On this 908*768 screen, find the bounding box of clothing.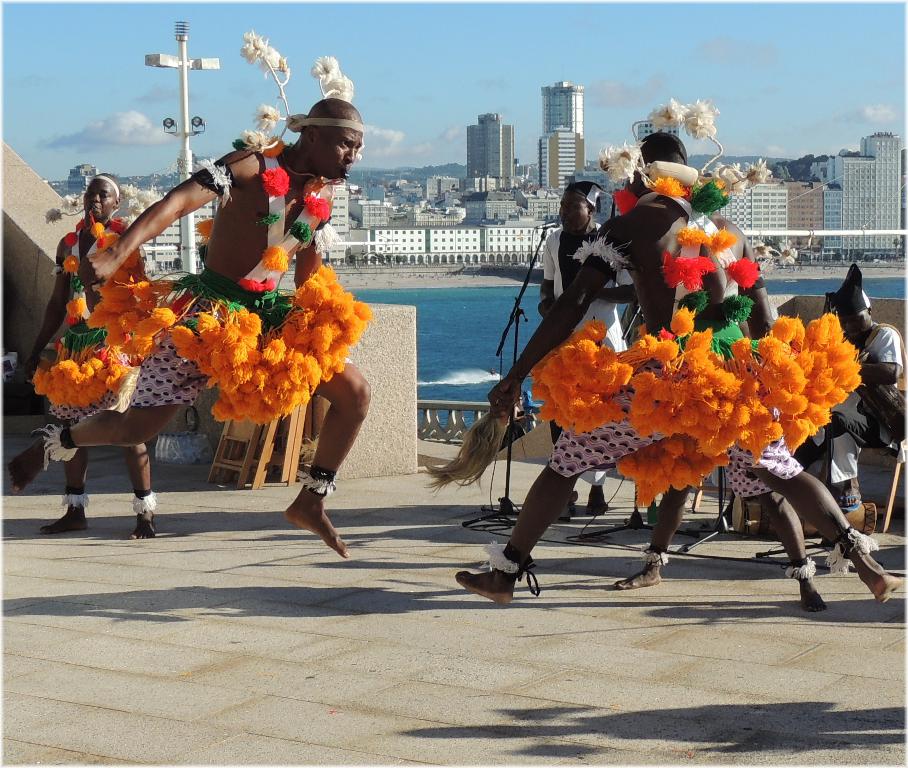
Bounding box: box(48, 234, 122, 425).
